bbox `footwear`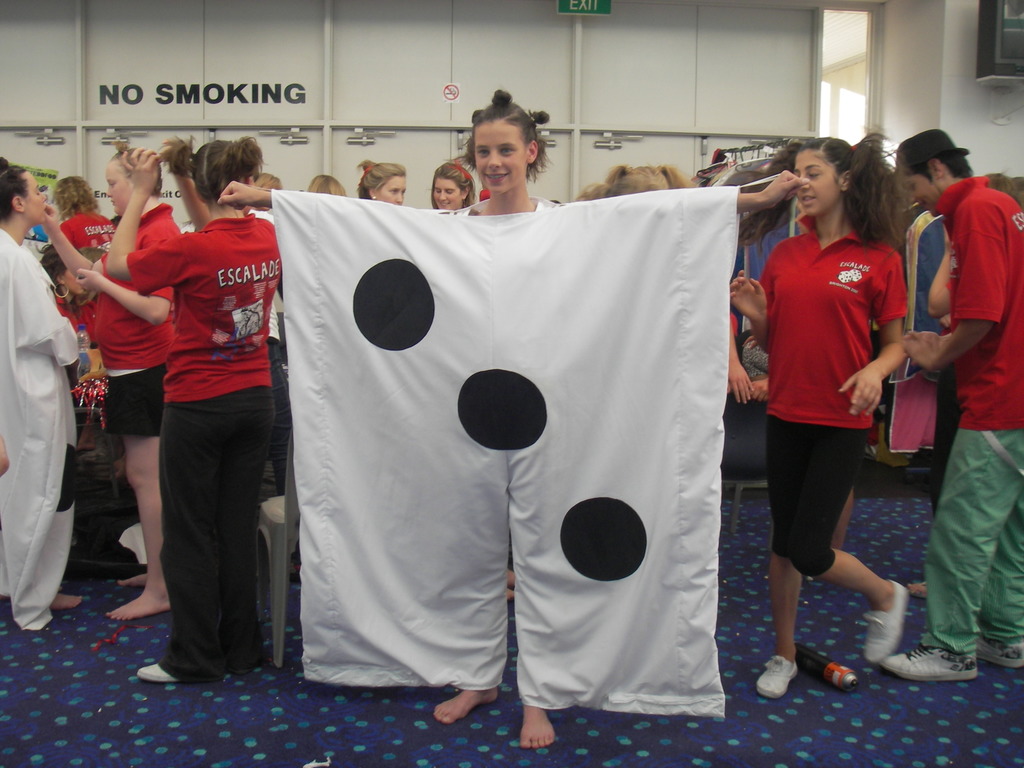
x1=25, y1=607, x2=60, y2=639
